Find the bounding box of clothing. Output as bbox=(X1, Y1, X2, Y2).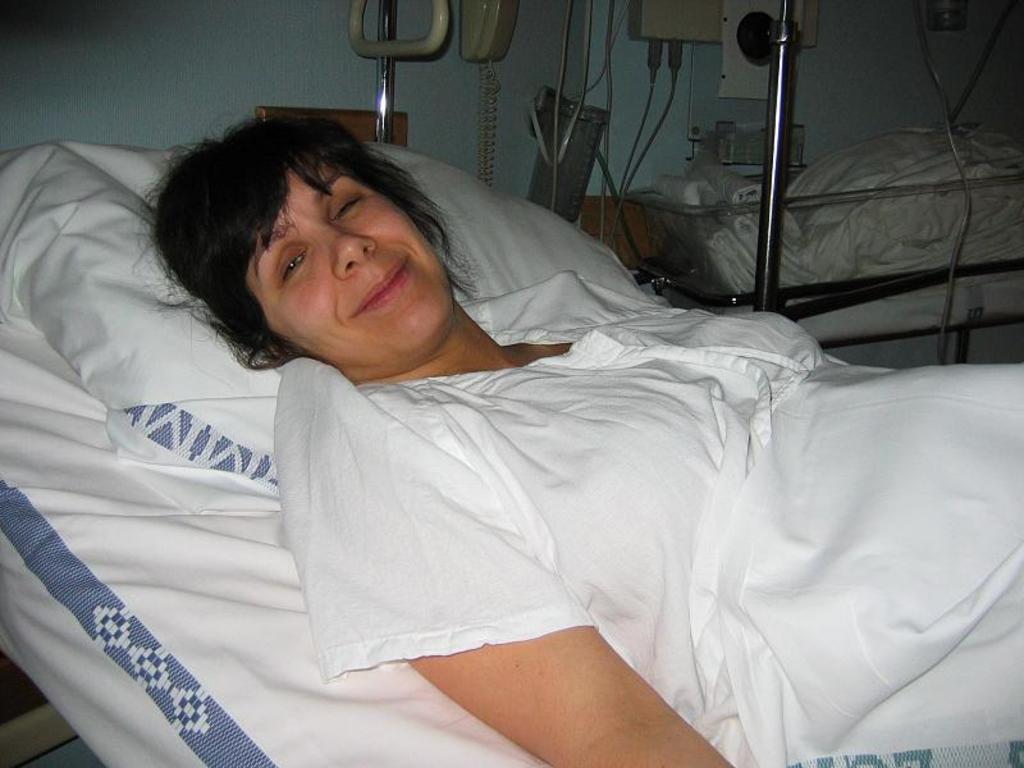
bbox=(227, 274, 973, 718).
